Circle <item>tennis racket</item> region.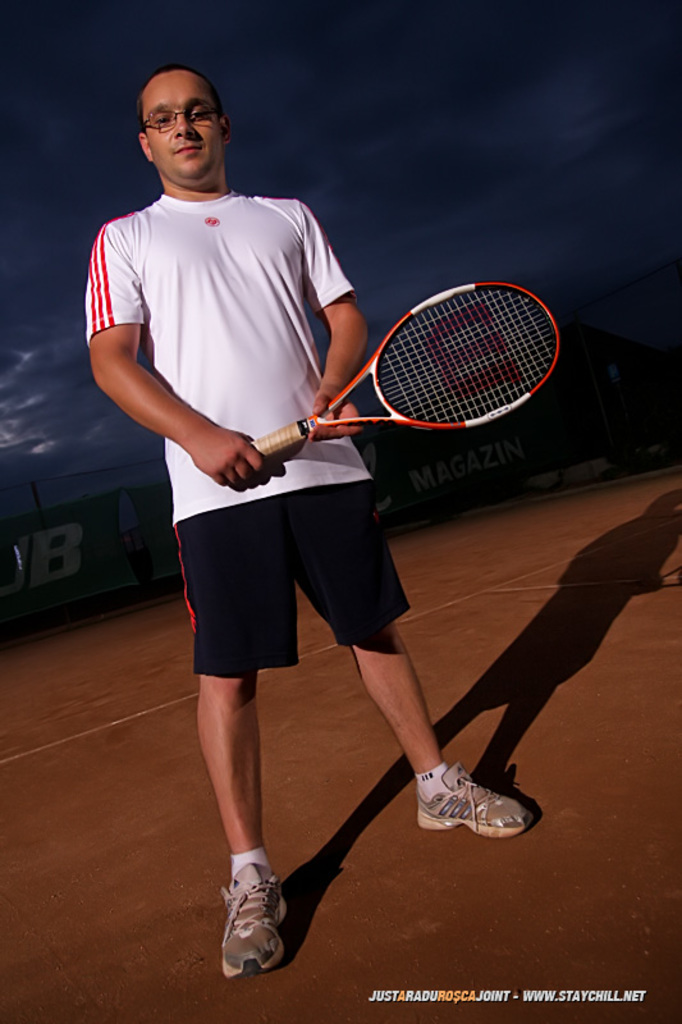
Region: 248 282 558 462.
